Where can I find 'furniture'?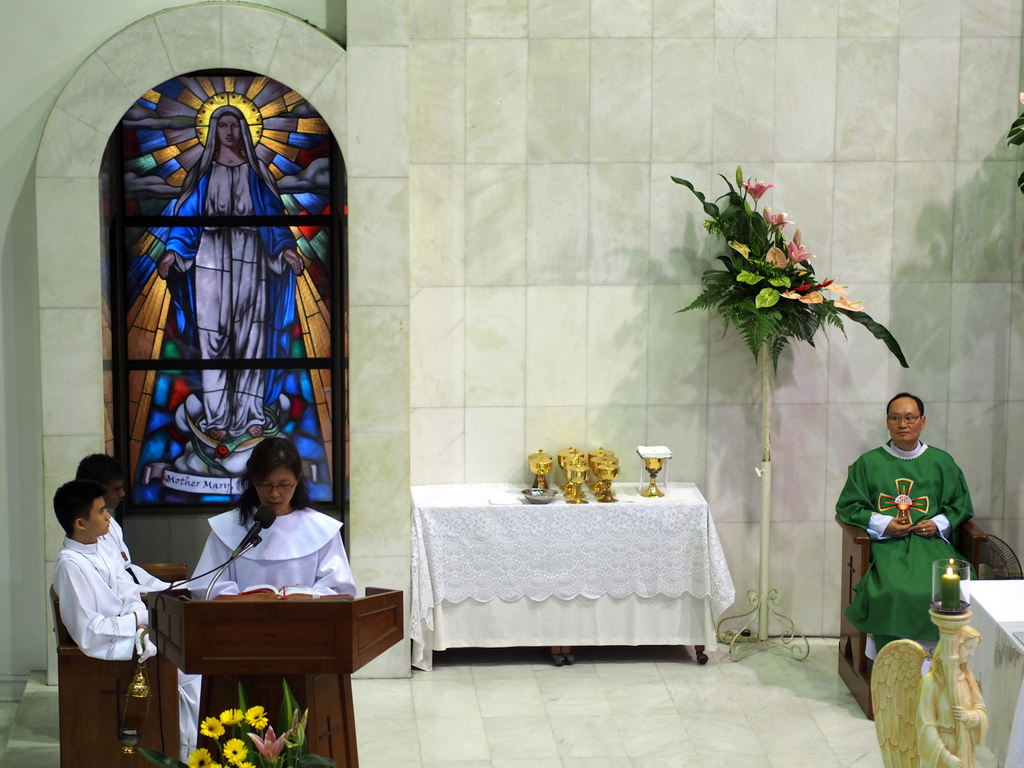
You can find it at region(409, 479, 735, 671).
